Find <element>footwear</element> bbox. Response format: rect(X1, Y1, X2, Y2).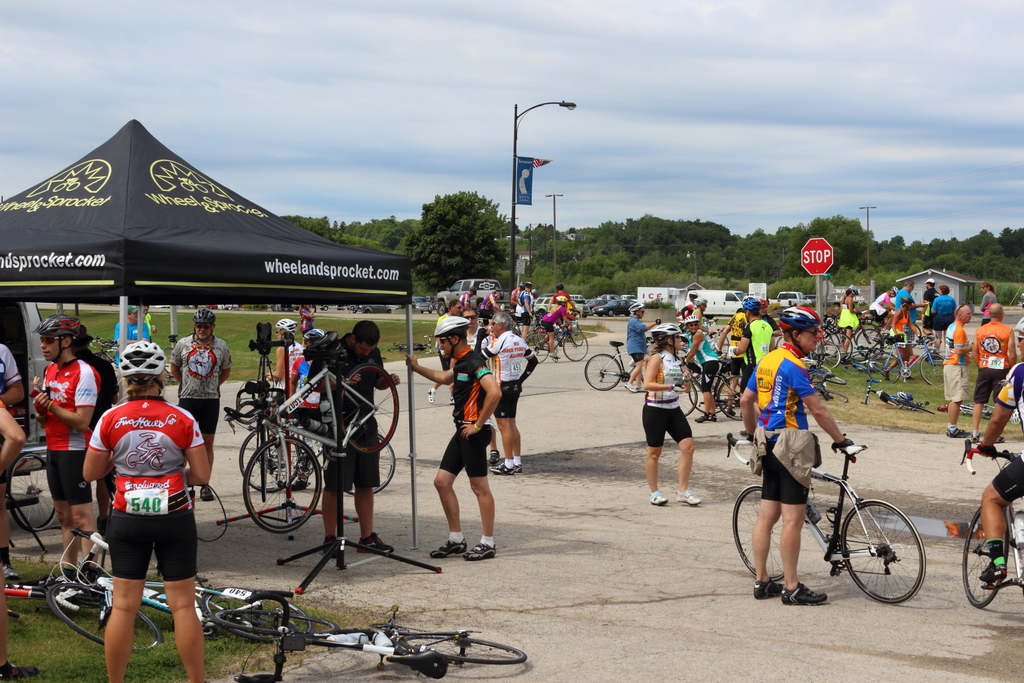
rect(353, 527, 394, 555).
